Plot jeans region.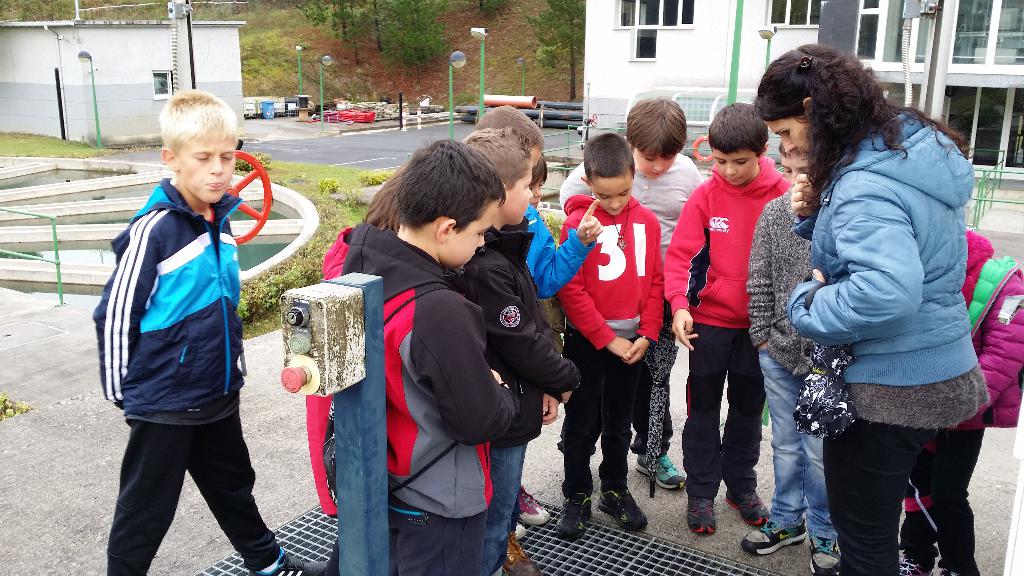
Plotted at {"x1": 756, "y1": 349, "x2": 837, "y2": 536}.
